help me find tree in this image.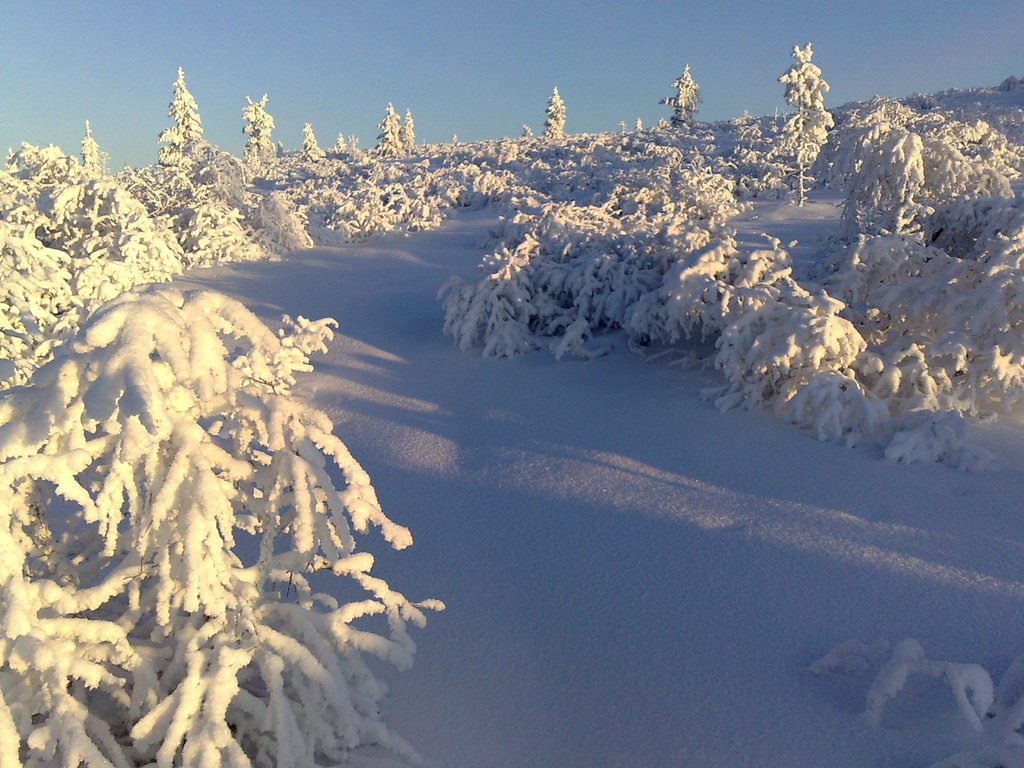
Found it: <bbox>154, 63, 207, 168</bbox>.
